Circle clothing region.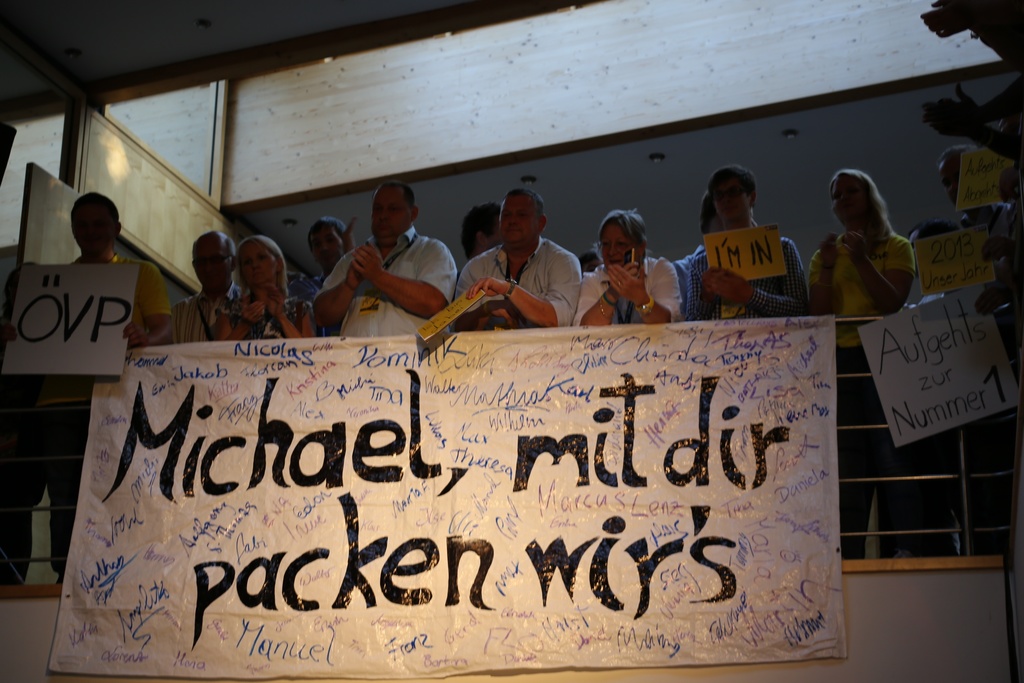
Region: bbox=(47, 250, 173, 416).
